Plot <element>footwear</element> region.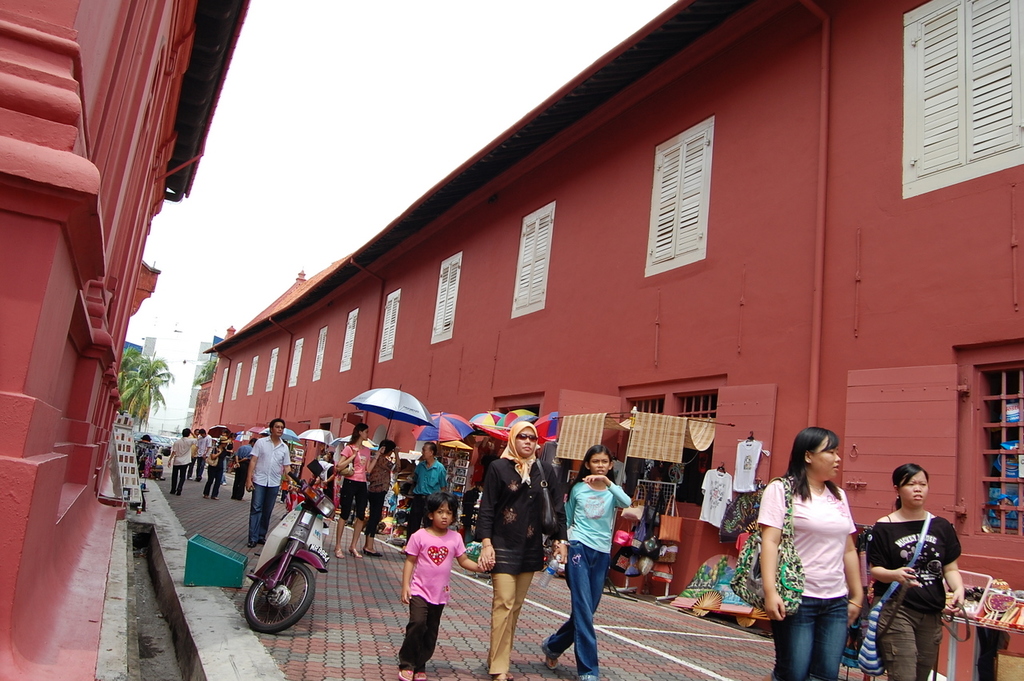
Plotted at (365,549,382,559).
